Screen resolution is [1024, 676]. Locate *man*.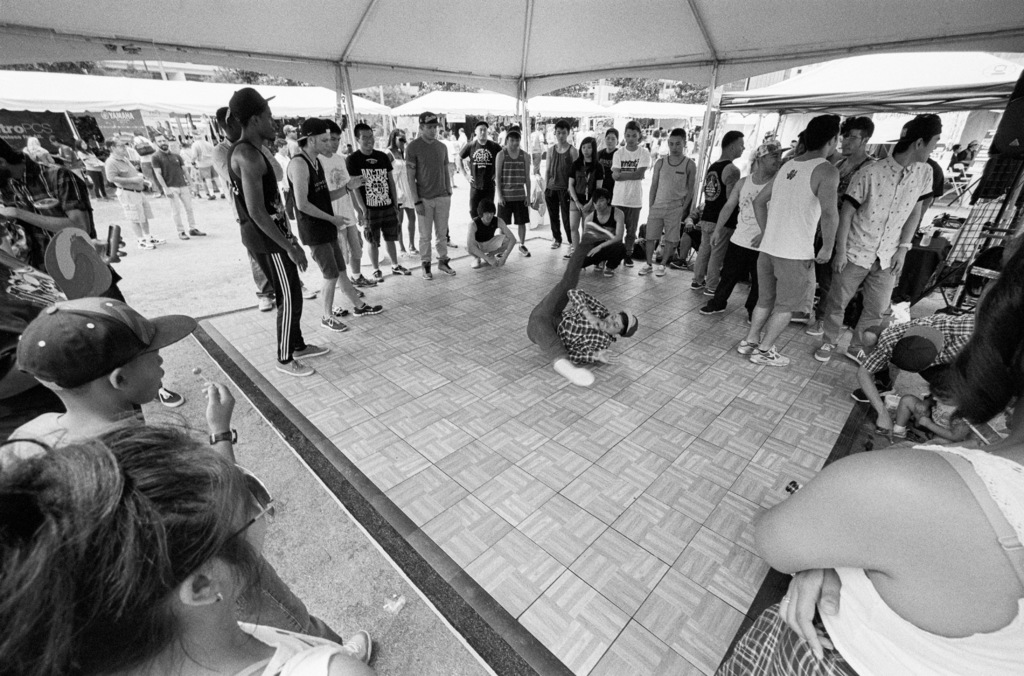
345 122 418 277.
